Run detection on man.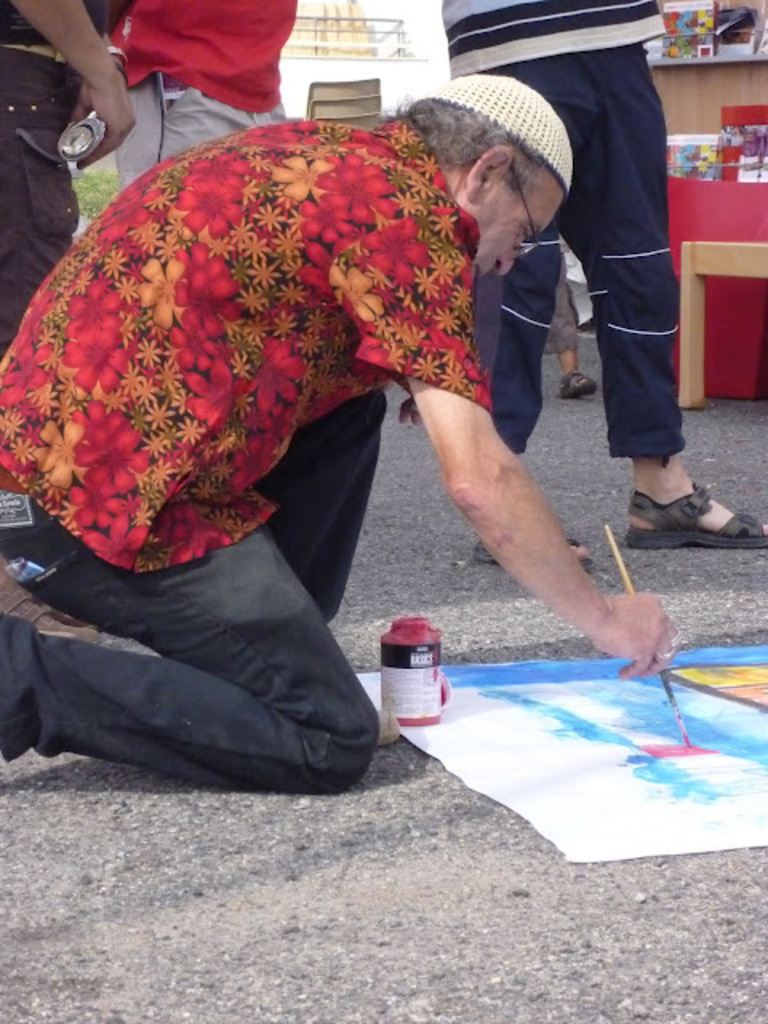
Result: 0:122:550:837.
